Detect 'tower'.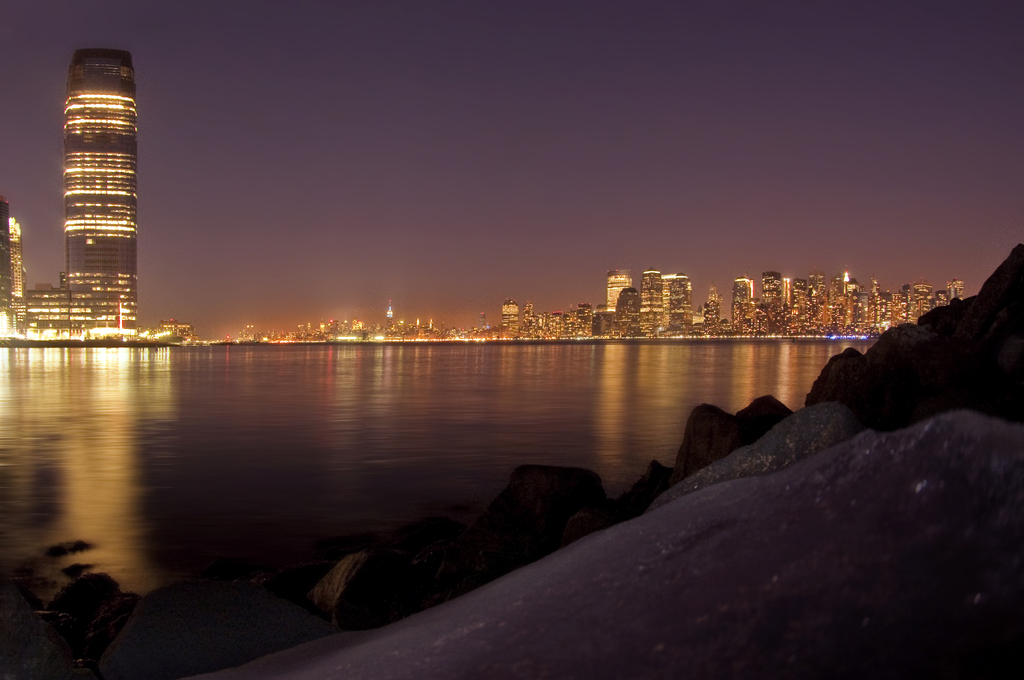
Detected at [x1=788, y1=271, x2=817, y2=337].
